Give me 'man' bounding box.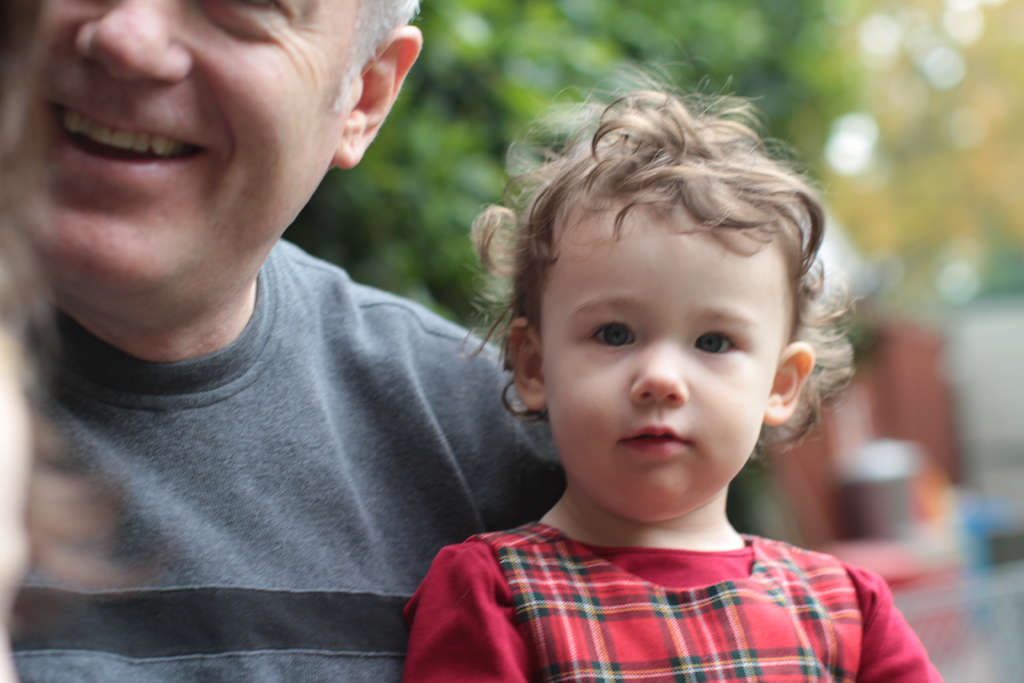
rect(8, 0, 568, 660).
